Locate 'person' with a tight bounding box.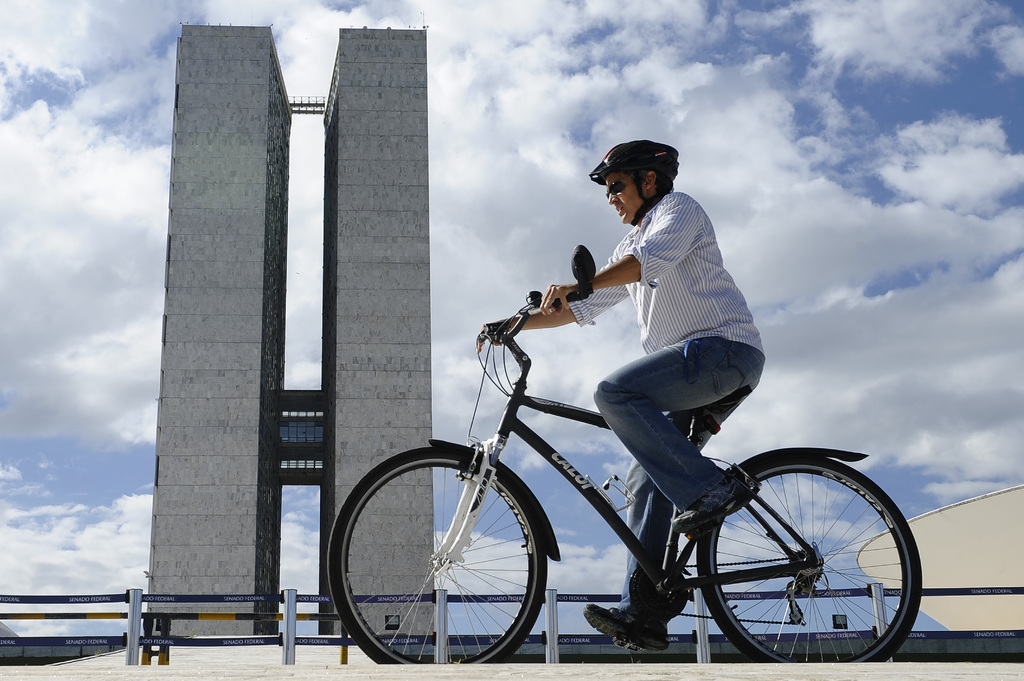
<box>442,174,808,649</box>.
